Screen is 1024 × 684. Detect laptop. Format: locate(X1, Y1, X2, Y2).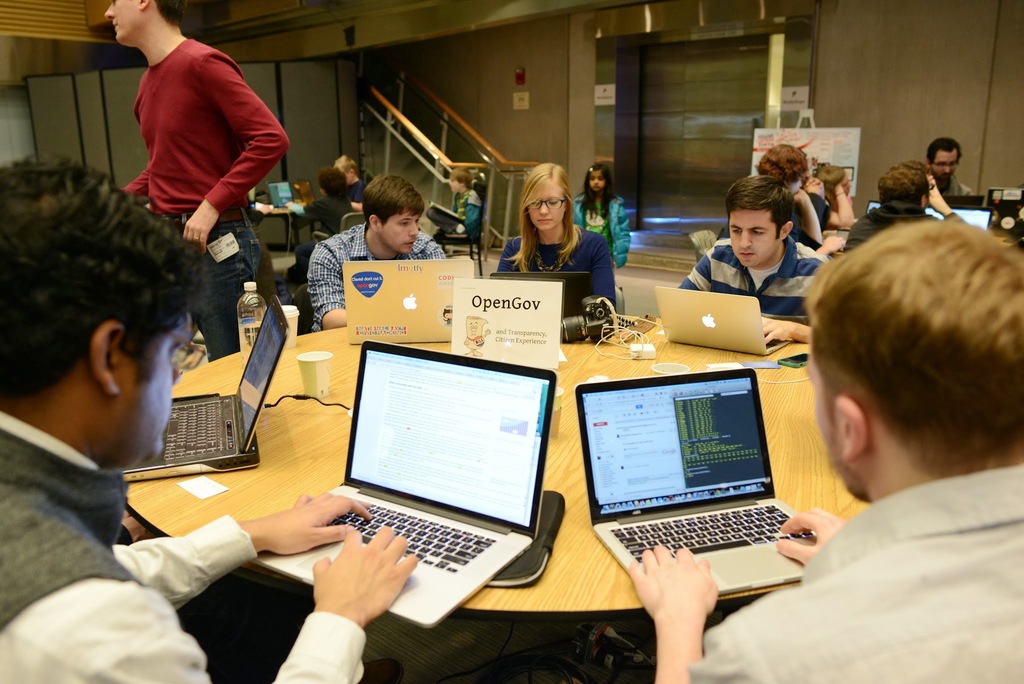
locate(123, 294, 291, 485).
